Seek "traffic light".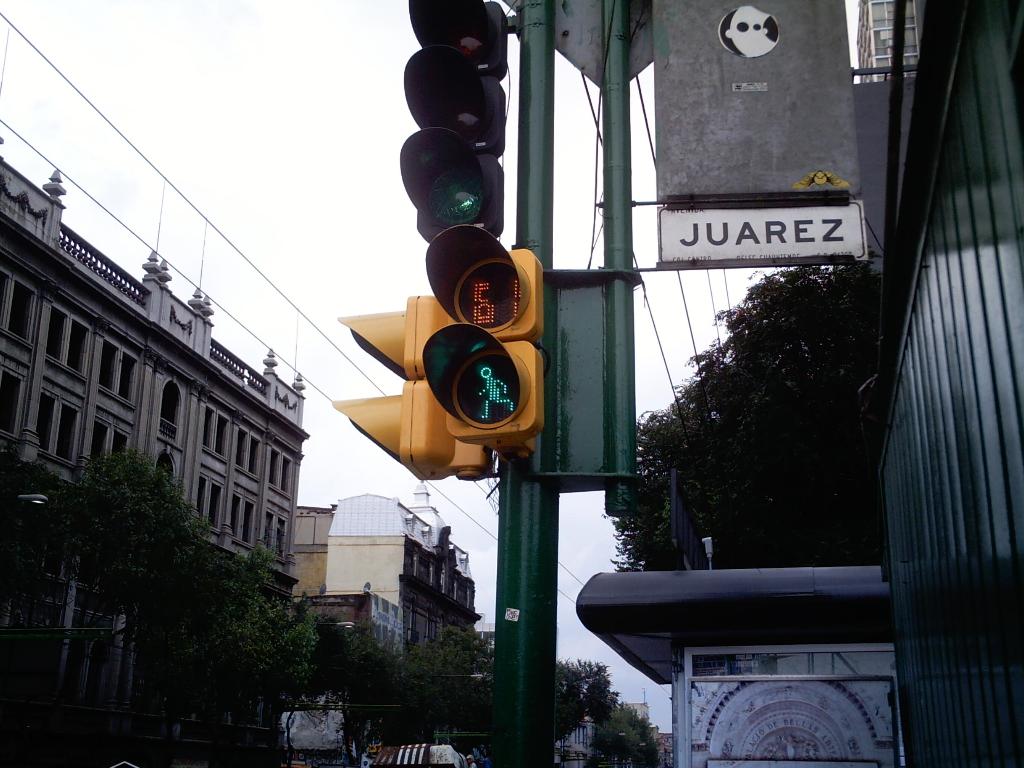
[left=398, top=0, right=511, bottom=245].
